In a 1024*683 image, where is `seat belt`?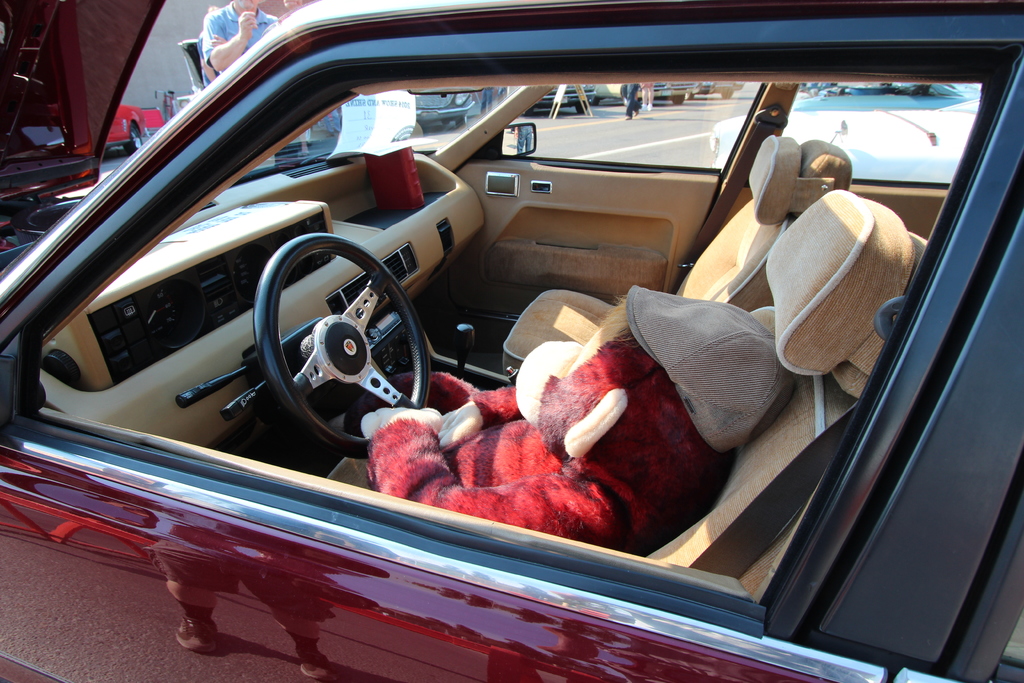
<region>686, 393, 860, 577</region>.
